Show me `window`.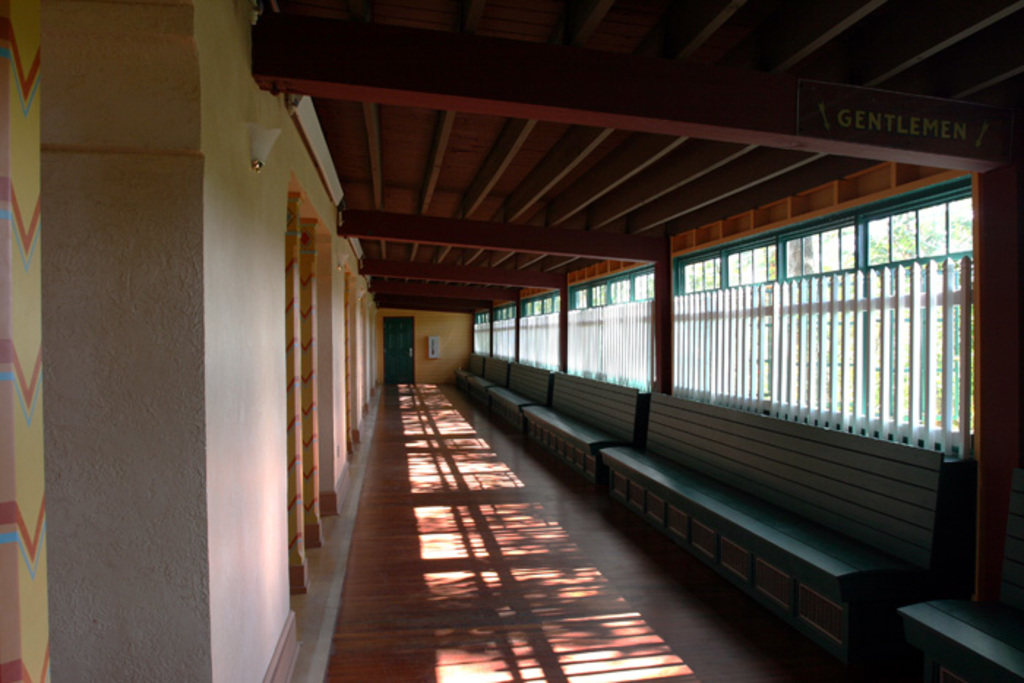
`window` is here: (x1=568, y1=285, x2=585, y2=312).
